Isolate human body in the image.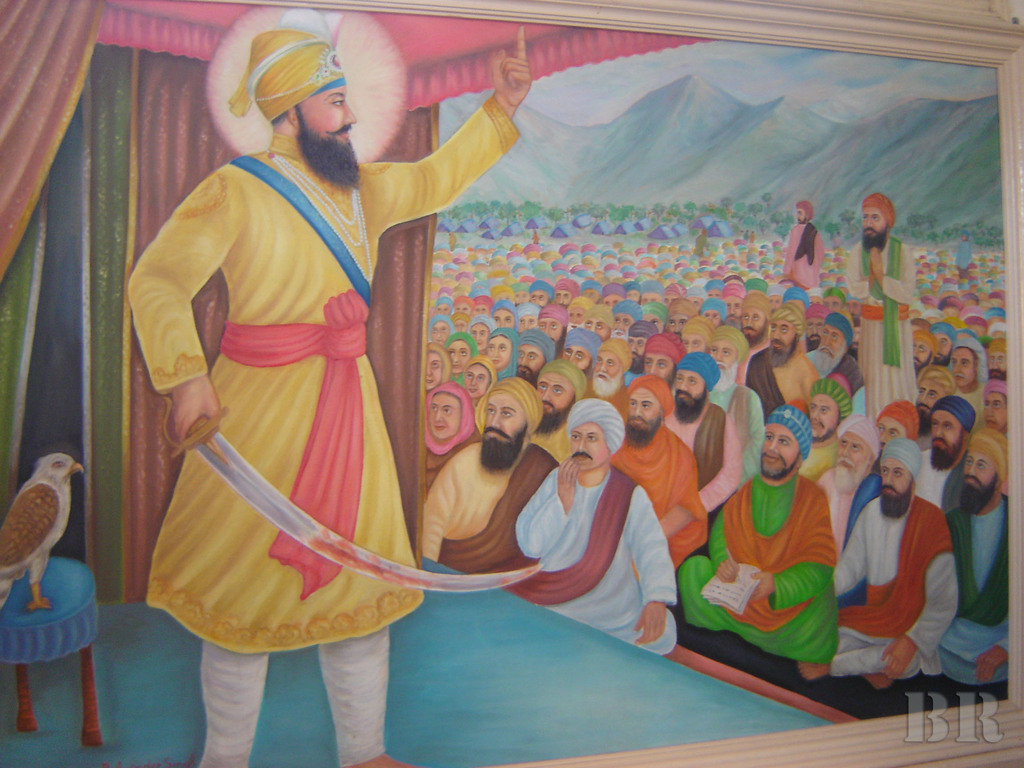
Isolated region: box=[844, 236, 911, 415].
